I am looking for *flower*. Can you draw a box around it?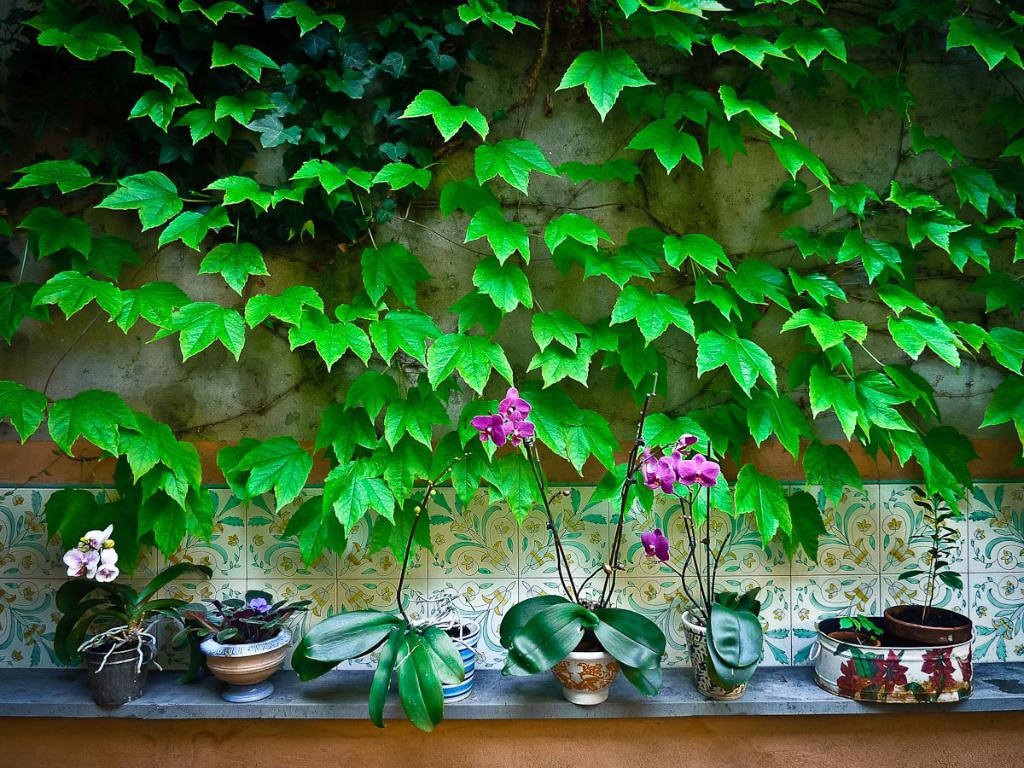
Sure, the bounding box is bbox=[952, 643, 974, 682].
